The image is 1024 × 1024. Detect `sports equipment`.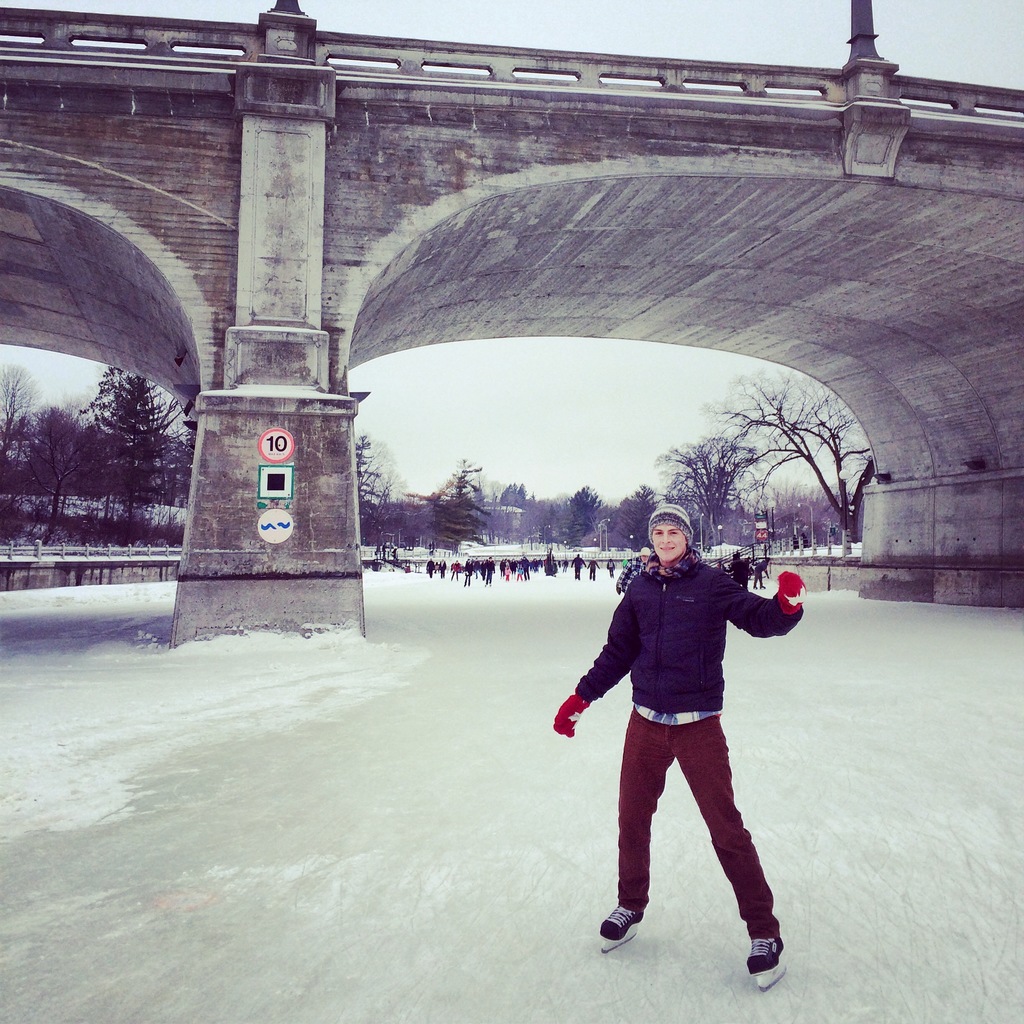
Detection: pyautogui.locateOnScreen(600, 899, 644, 953).
